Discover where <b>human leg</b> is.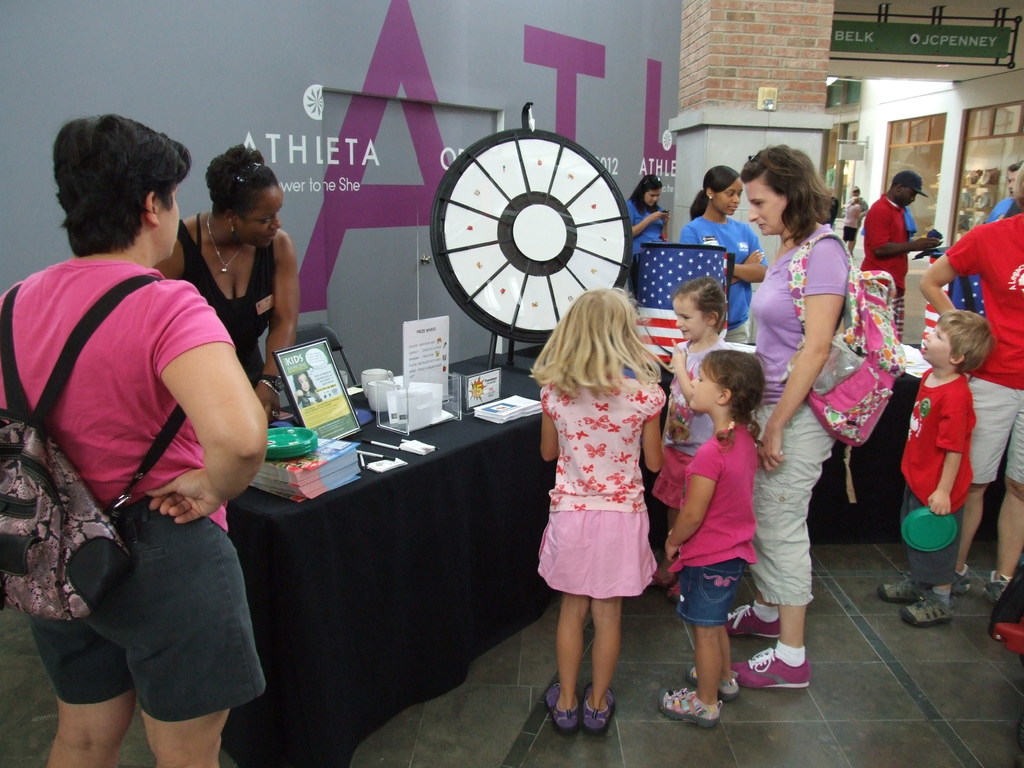
Discovered at BBox(960, 490, 990, 595).
